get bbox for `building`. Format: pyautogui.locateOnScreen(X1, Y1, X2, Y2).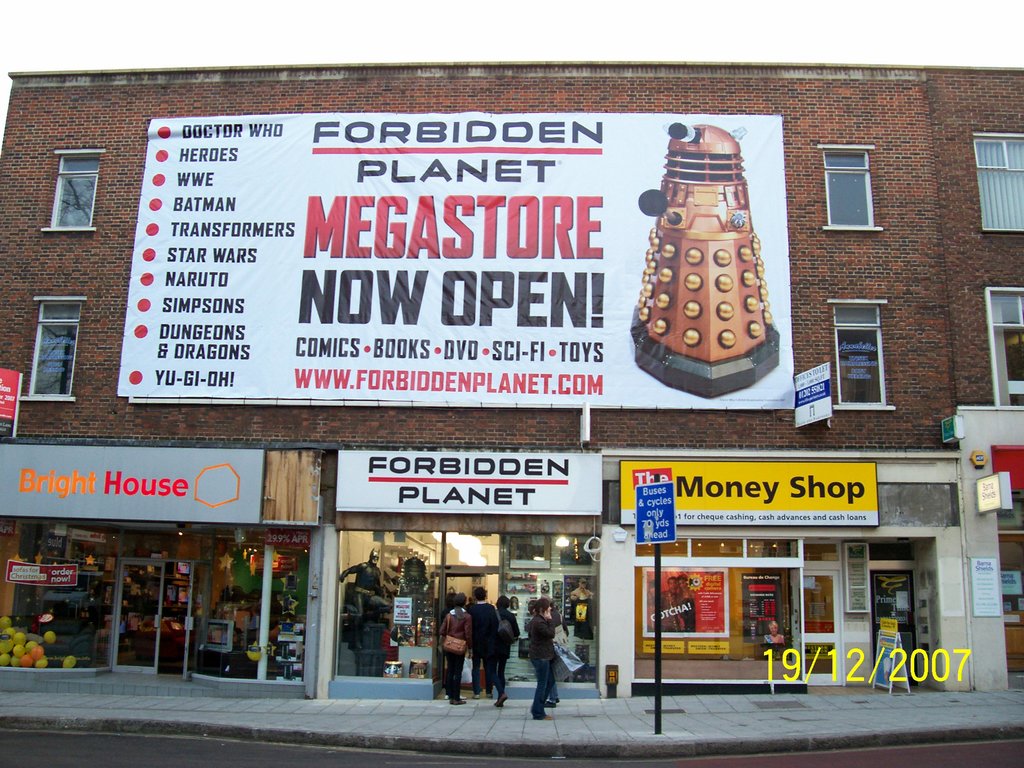
pyautogui.locateOnScreen(1, 57, 1023, 704).
